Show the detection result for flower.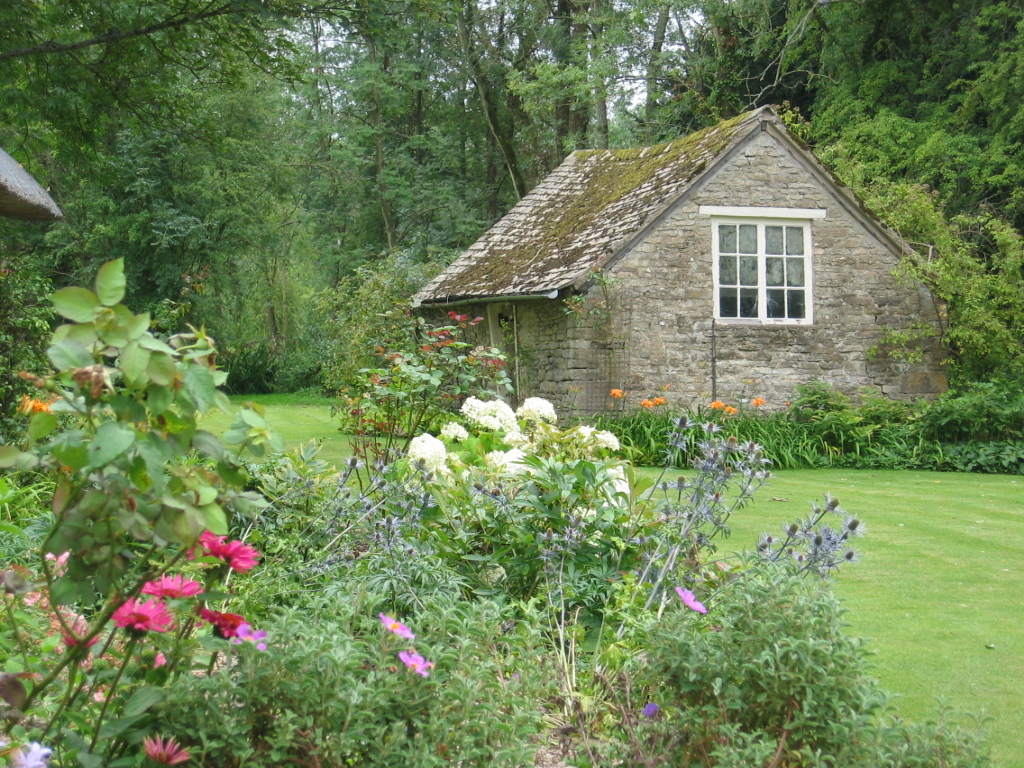
locate(157, 532, 247, 606).
